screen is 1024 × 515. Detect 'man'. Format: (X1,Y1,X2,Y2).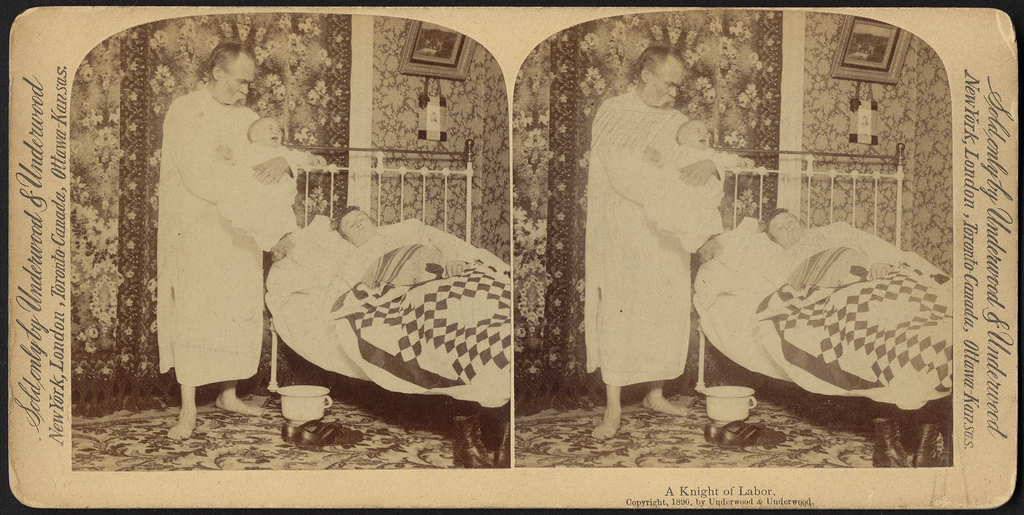
(161,40,314,445).
